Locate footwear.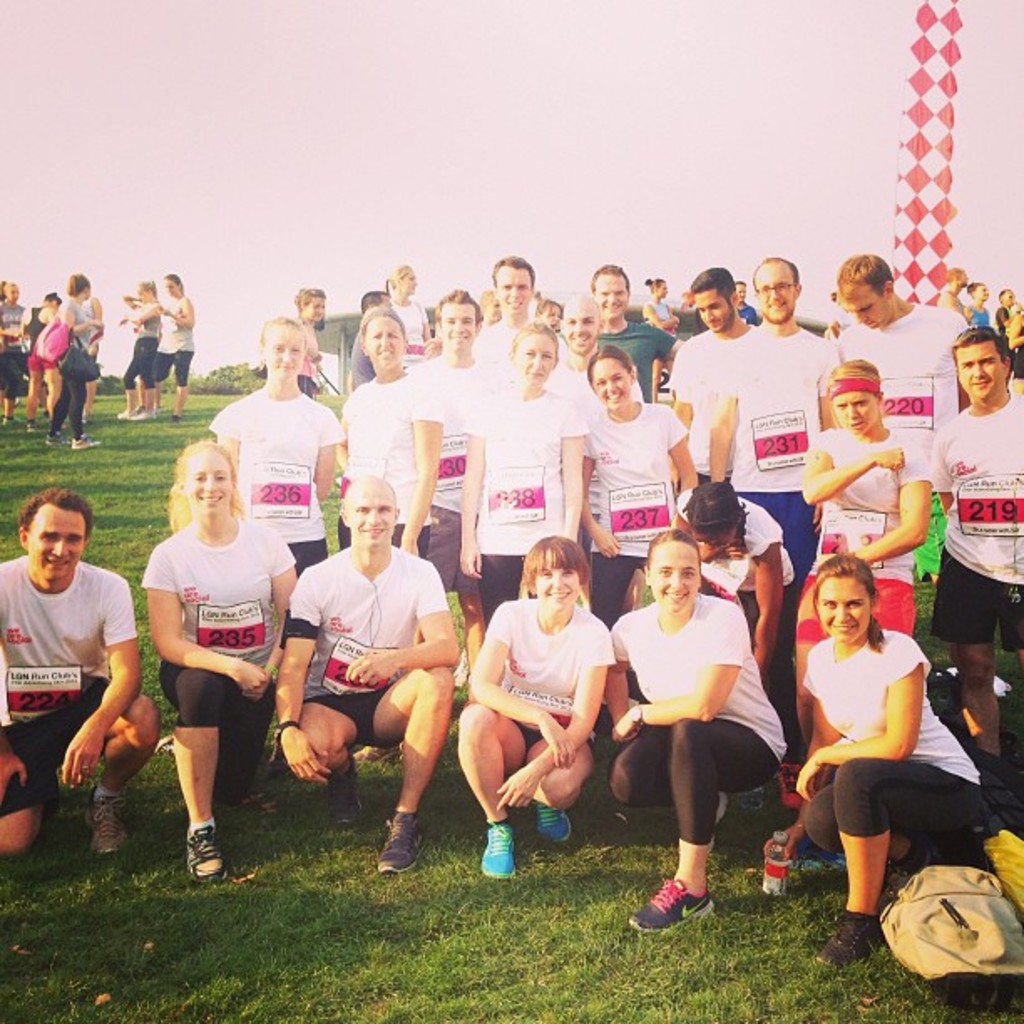
Bounding box: (84,785,127,858).
